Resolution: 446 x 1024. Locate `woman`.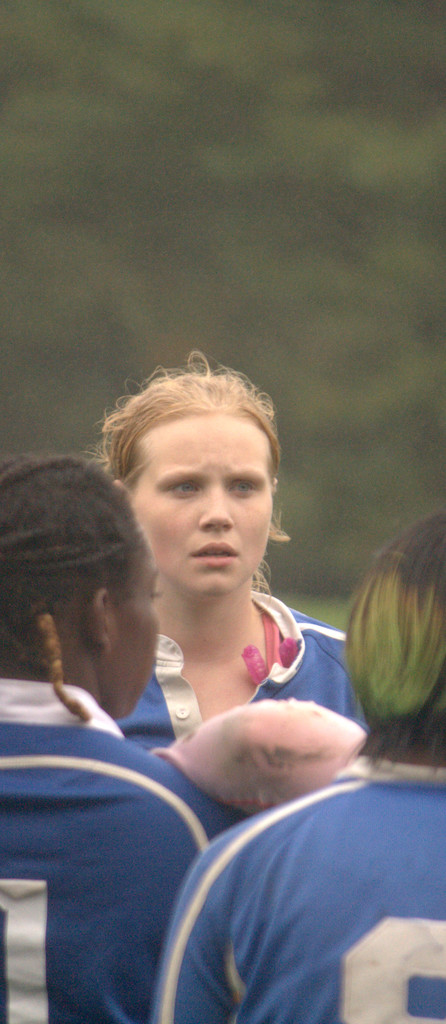
rect(0, 443, 244, 1023).
